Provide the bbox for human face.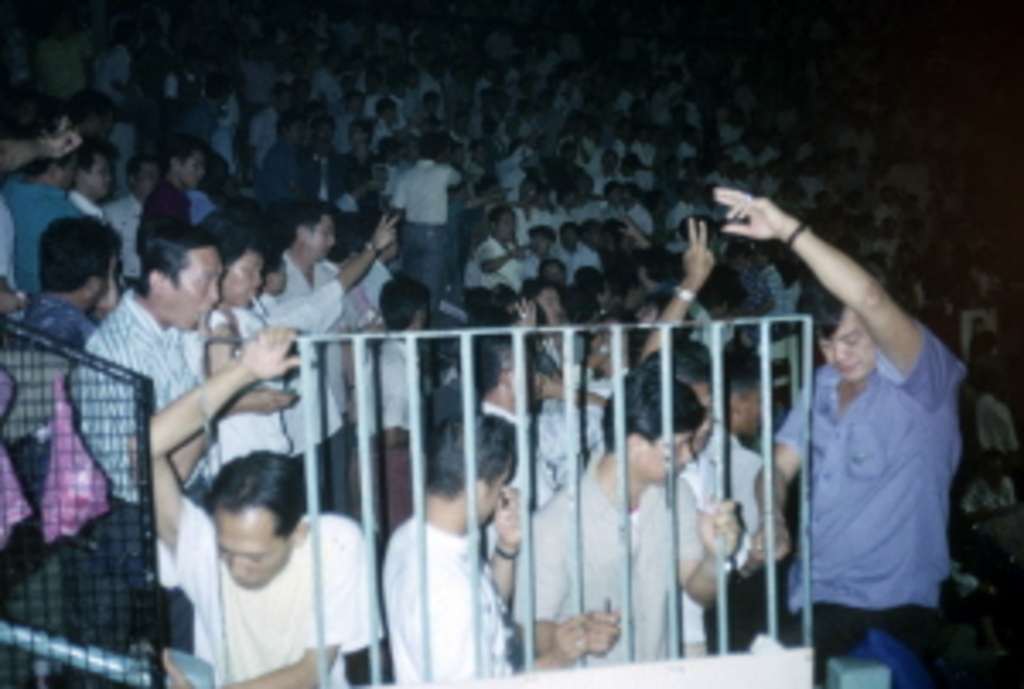
box(222, 246, 263, 310).
